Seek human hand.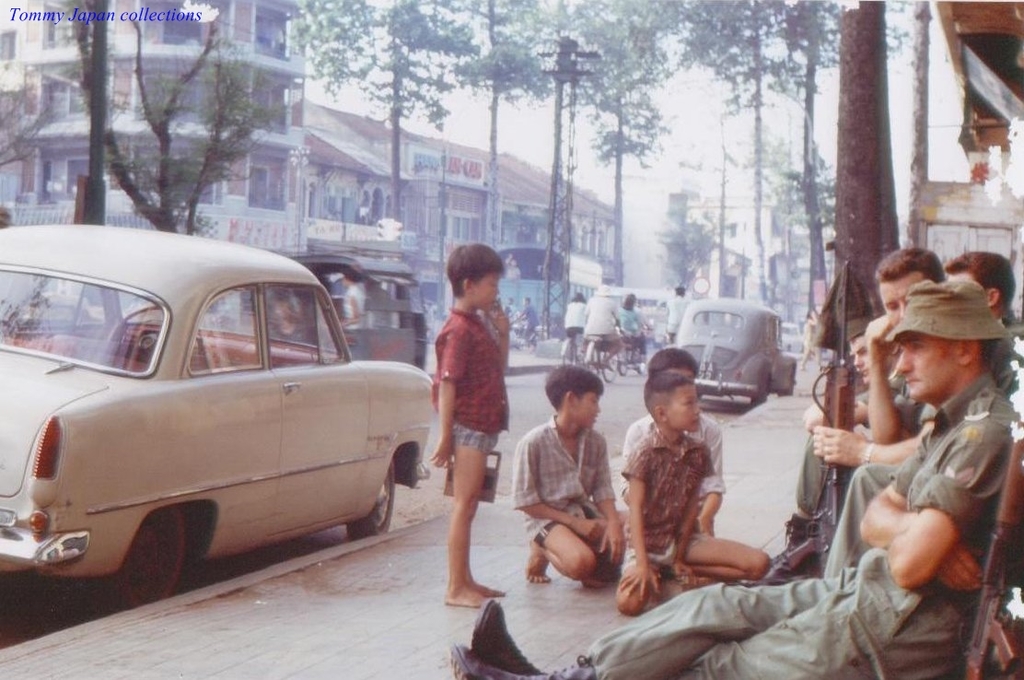
<box>823,425,869,471</box>.
